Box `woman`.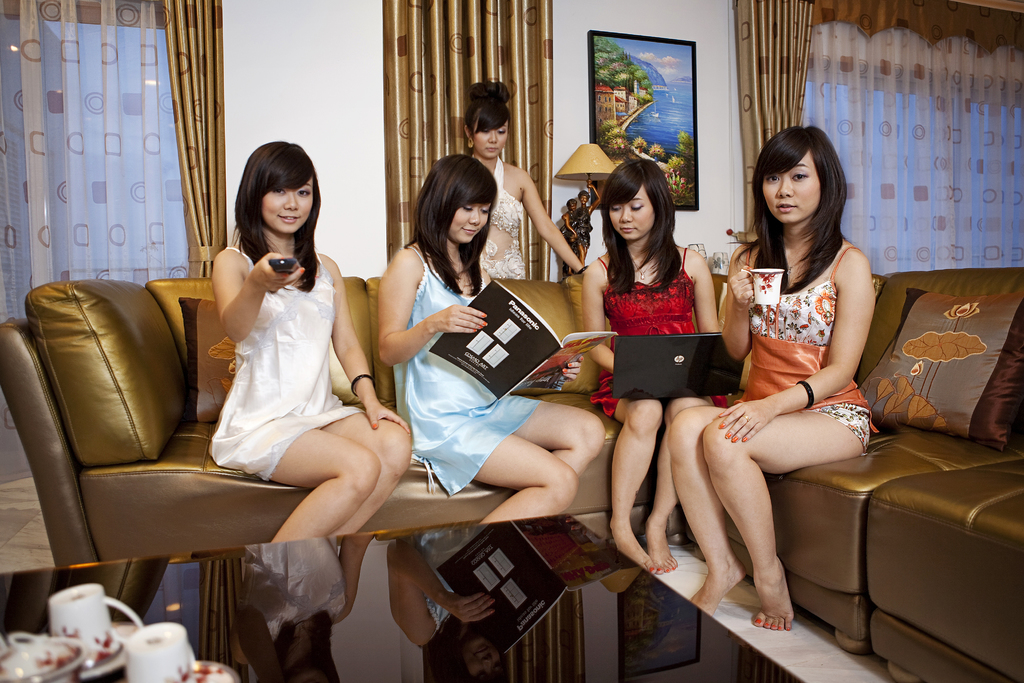
659, 120, 870, 639.
